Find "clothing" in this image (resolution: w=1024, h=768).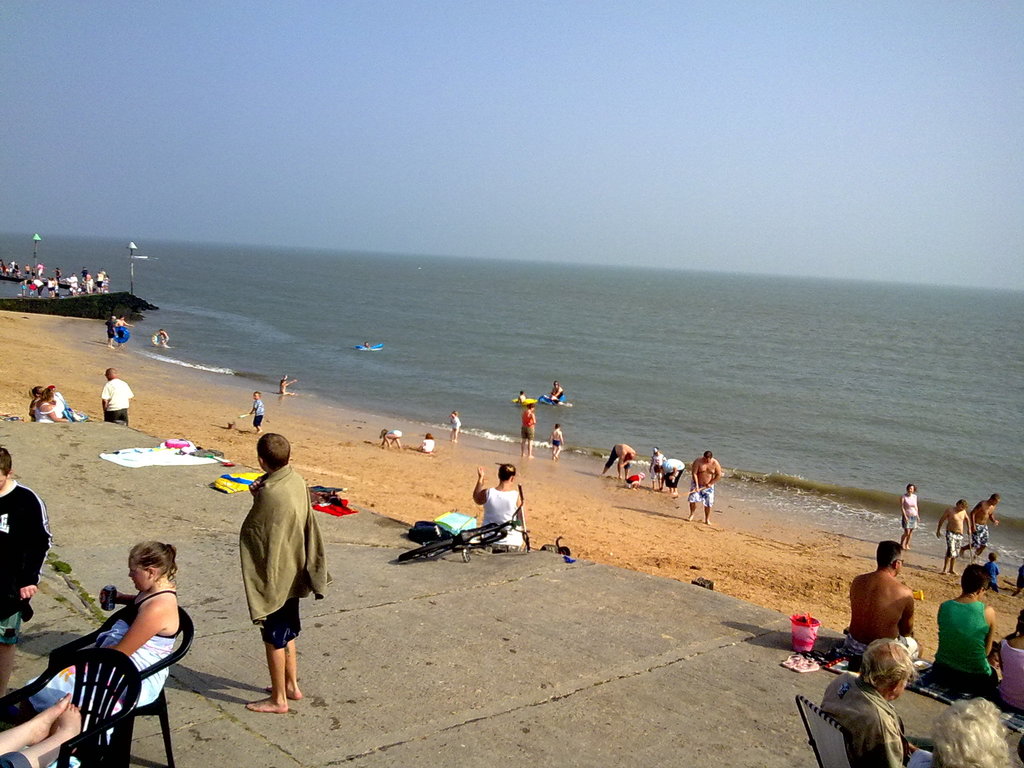
box(35, 399, 74, 426).
